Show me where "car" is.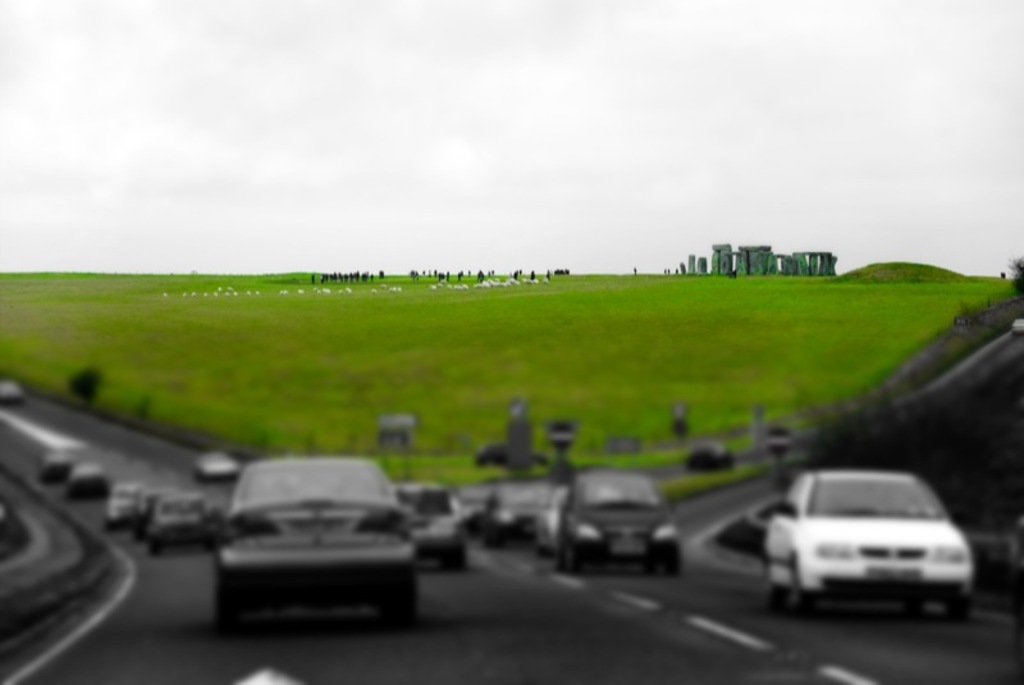
"car" is at x1=481 y1=481 x2=550 y2=536.
